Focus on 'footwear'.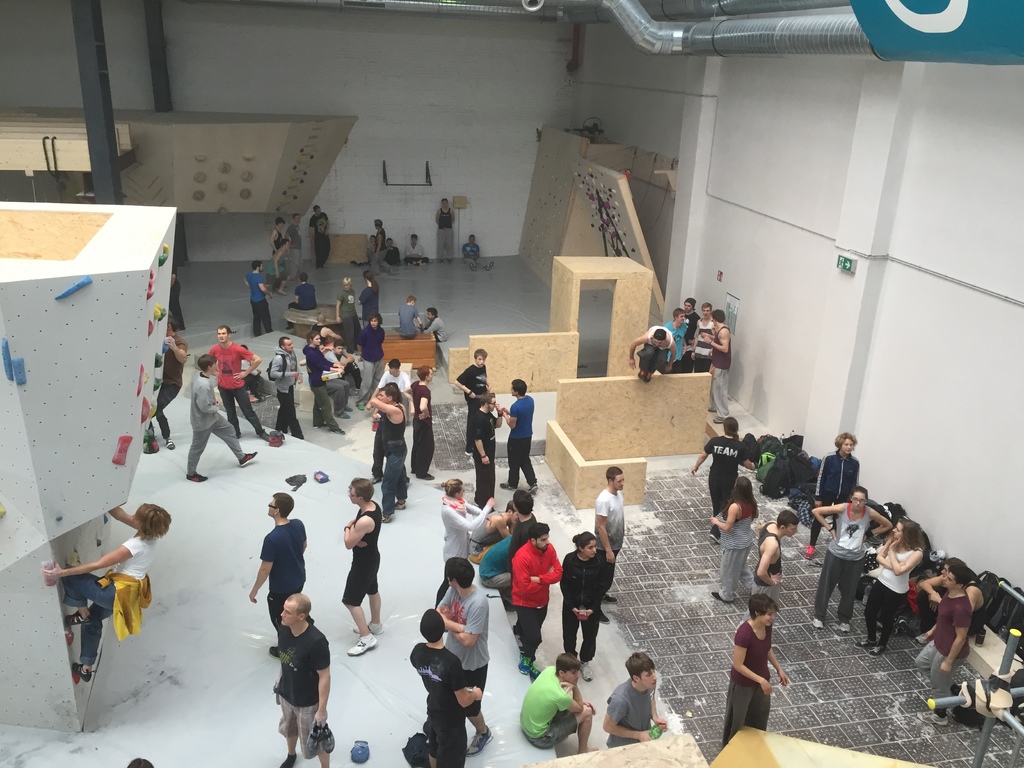
Focused at bbox=(358, 262, 362, 267).
